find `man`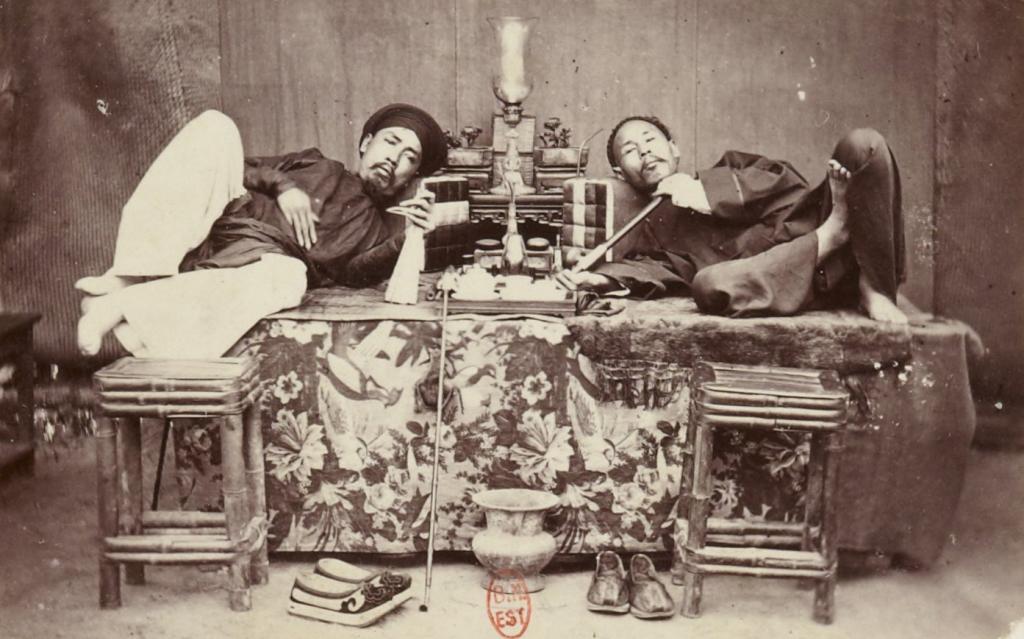
571:120:894:326
